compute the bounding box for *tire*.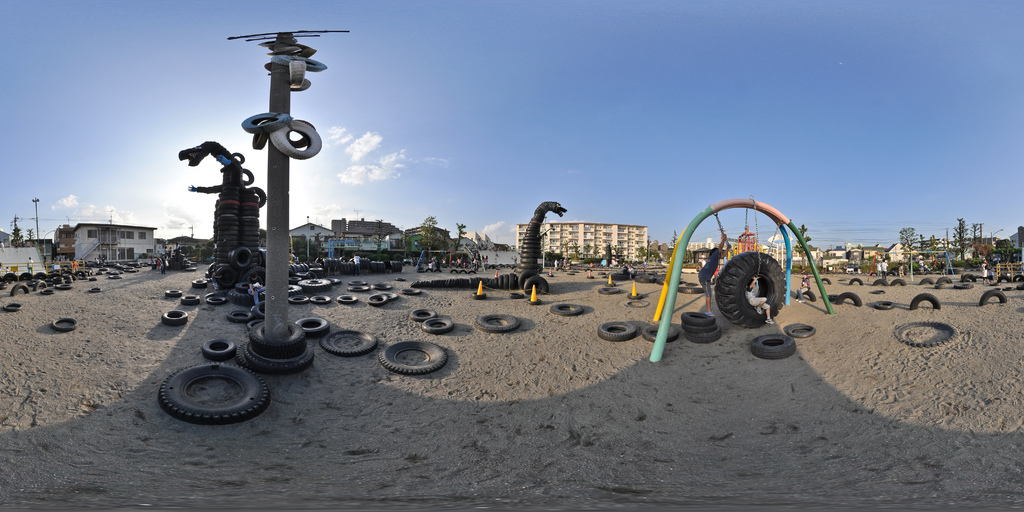
l=289, t=283, r=302, b=294.
